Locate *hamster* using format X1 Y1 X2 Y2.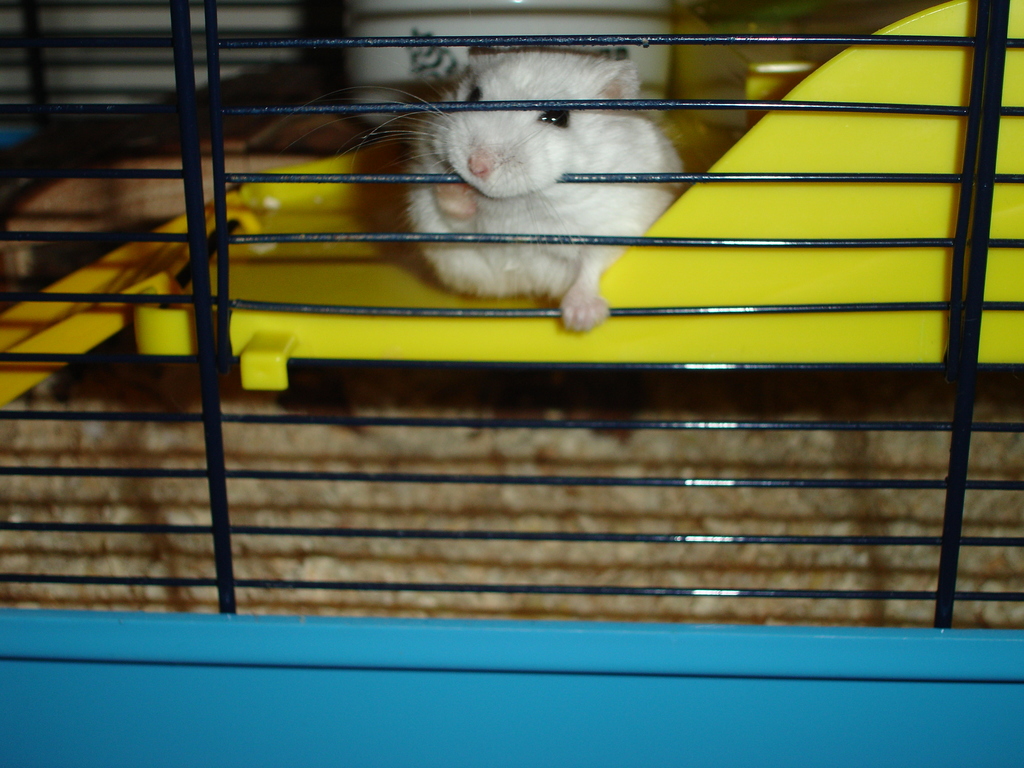
344 44 683 339.
